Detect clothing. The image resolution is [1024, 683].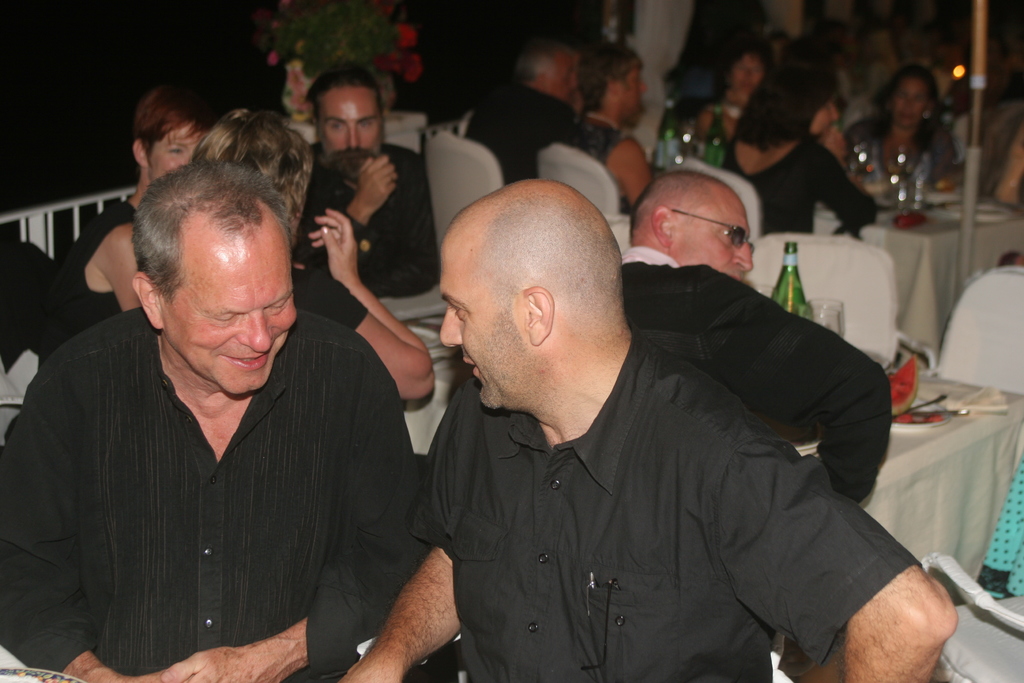
x1=413 y1=329 x2=930 y2=679.
